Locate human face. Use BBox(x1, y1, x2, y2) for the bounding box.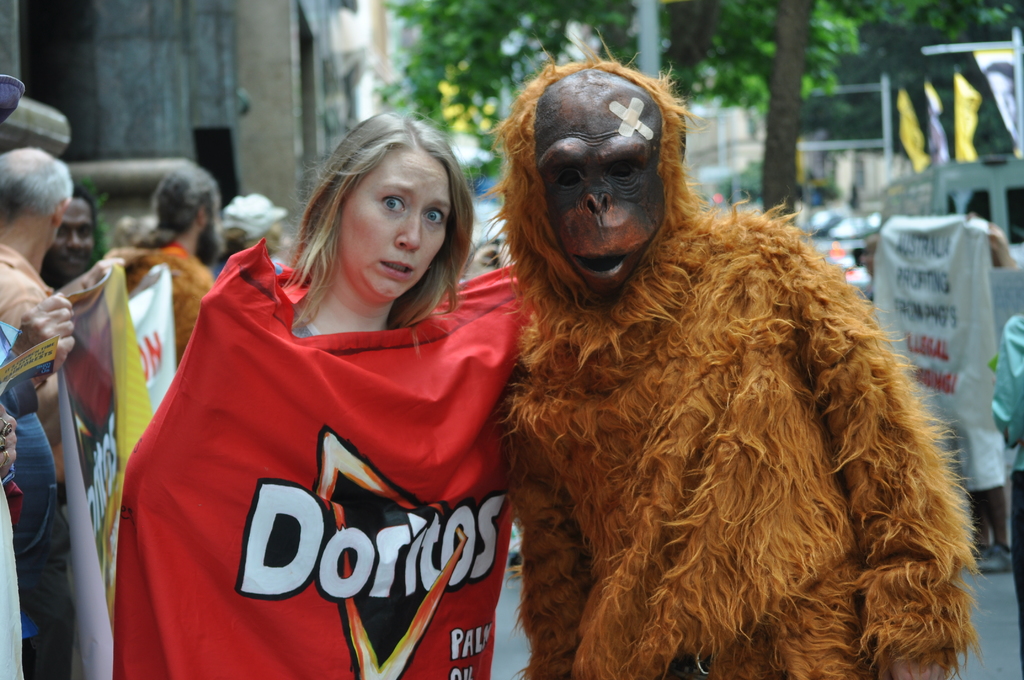
BBox(45, 190, 97, 282).
